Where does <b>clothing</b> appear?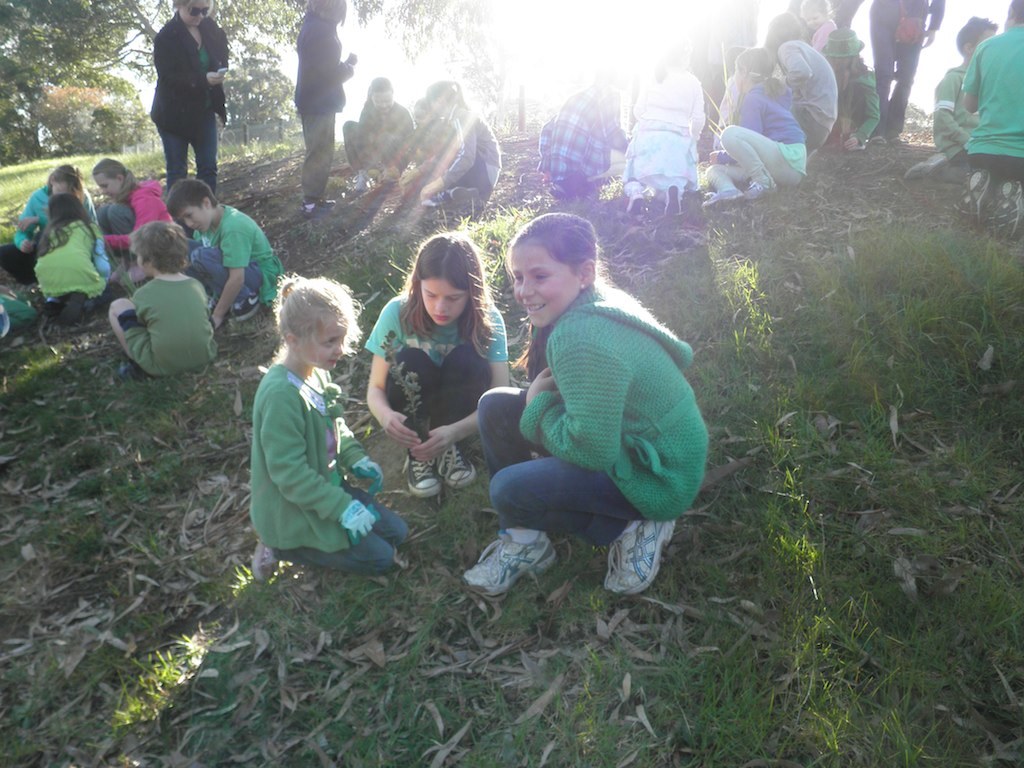
Appears at [left=704, top=81, right=808, bottom=197].
